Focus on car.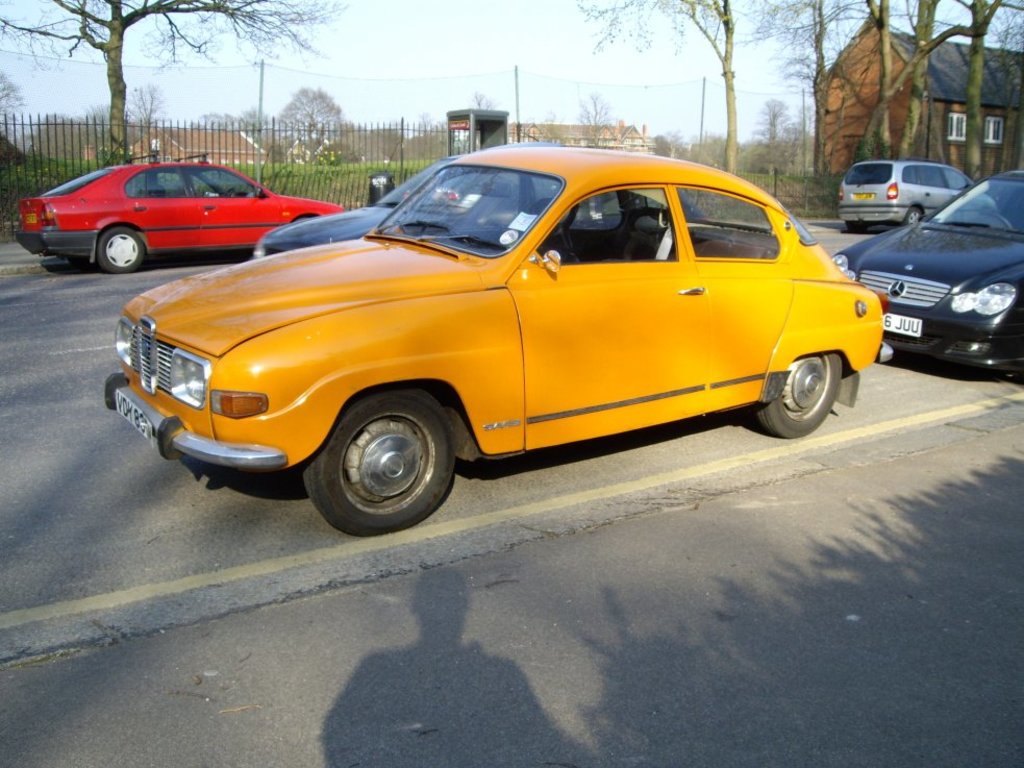
Focused at 828, 166, 1023, 387.
